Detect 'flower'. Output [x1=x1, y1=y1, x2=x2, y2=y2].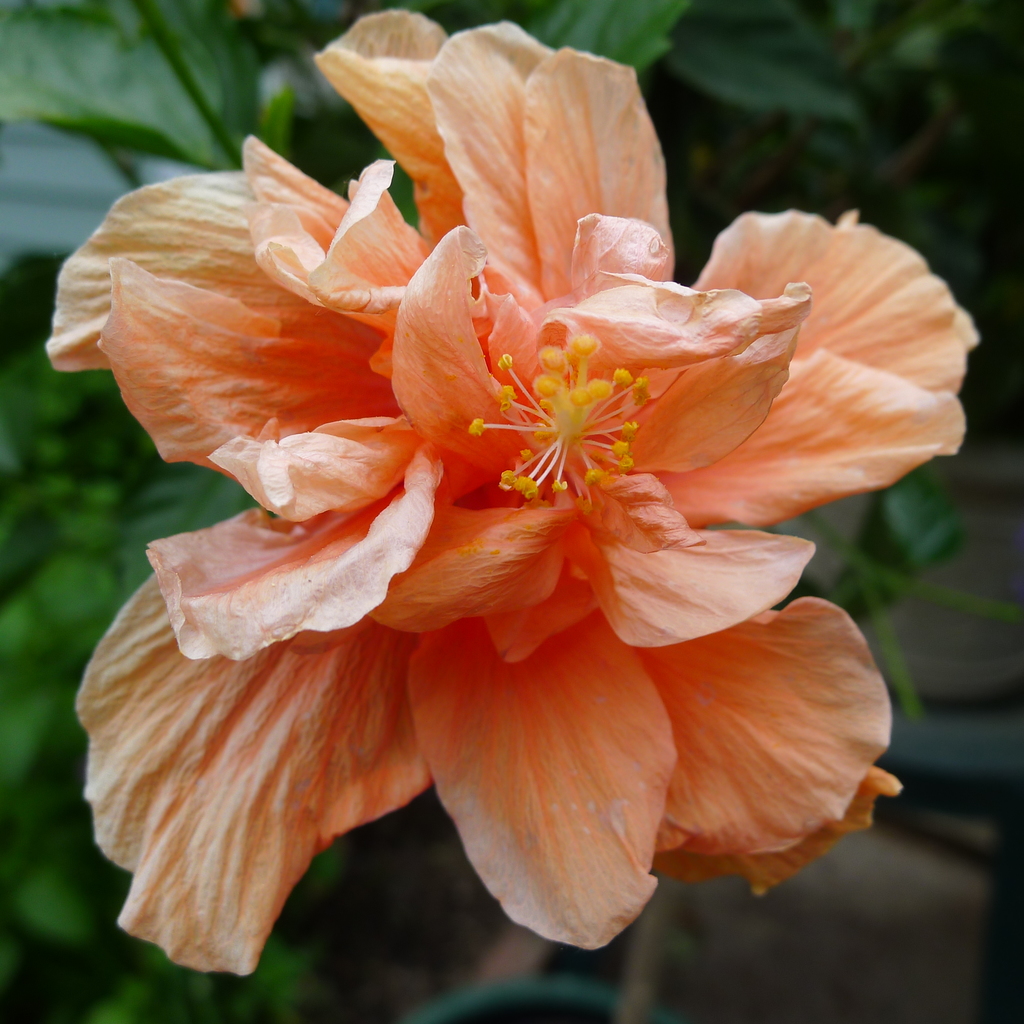
[x1=42, y1=11, x2=987, y2=993].
